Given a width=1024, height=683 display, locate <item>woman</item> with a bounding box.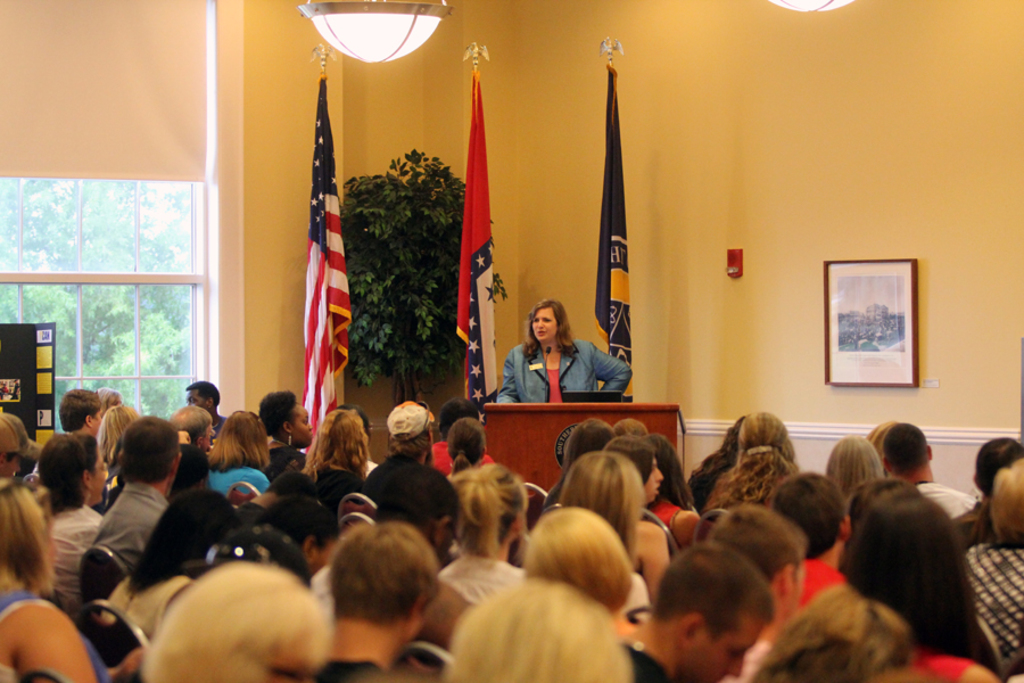
Located: Rect(262, 403, 315, 474).
